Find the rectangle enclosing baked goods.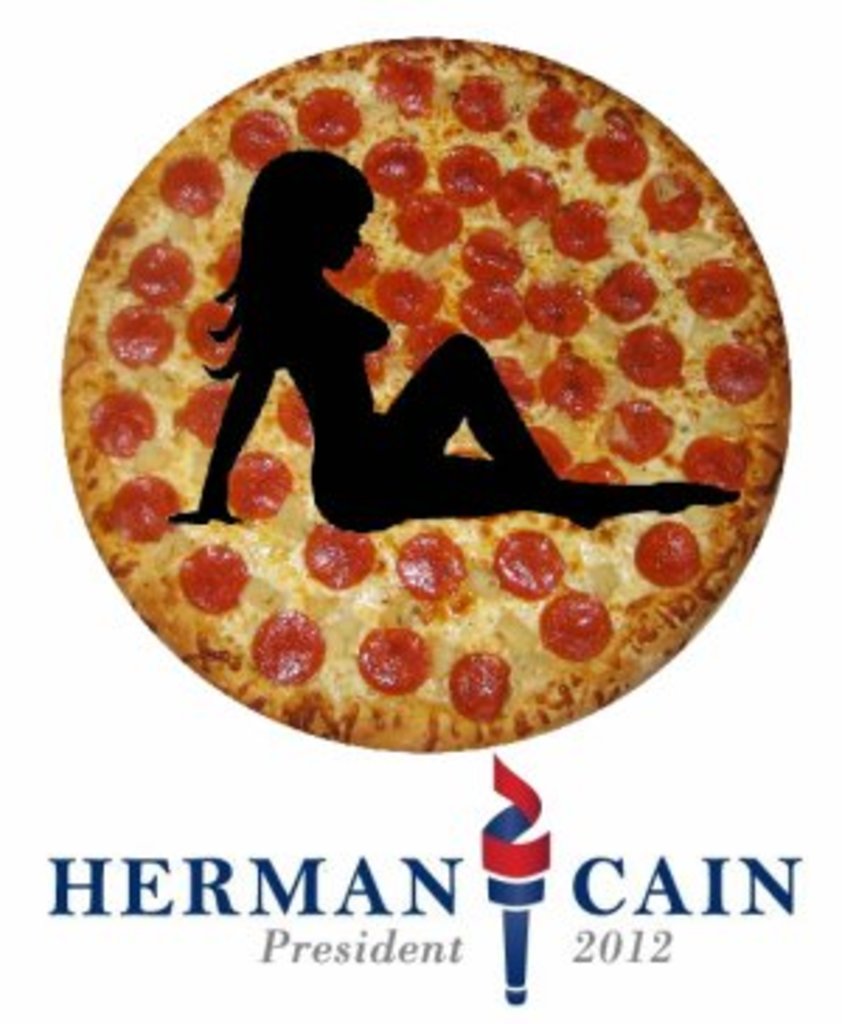
<box>73,56,786,791</box>.
